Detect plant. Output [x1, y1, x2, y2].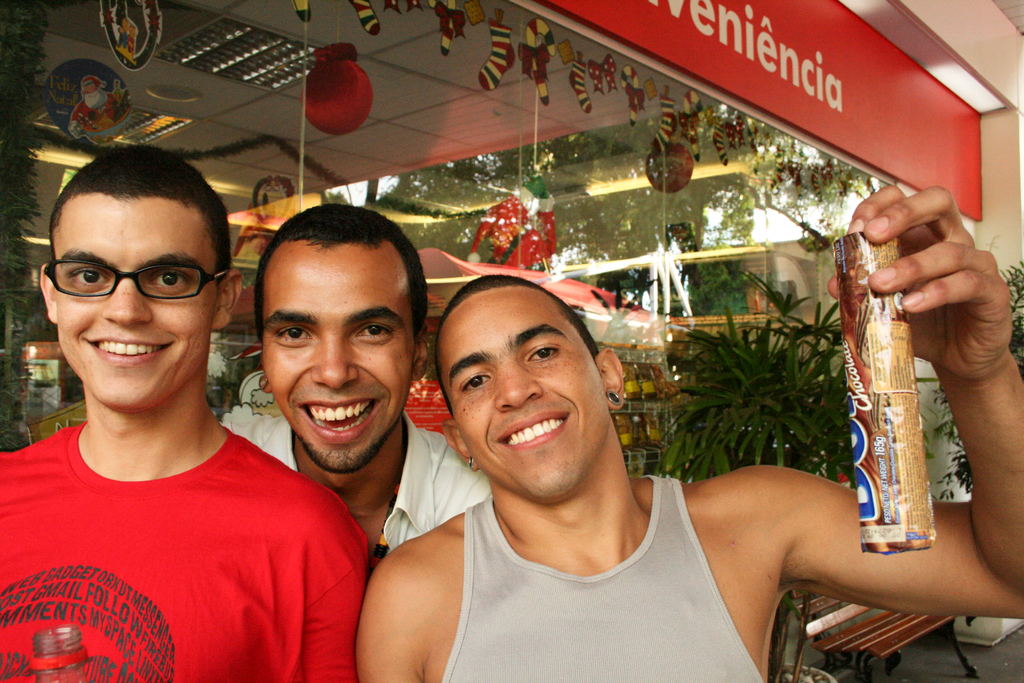
[675, 300, 864, 473].
